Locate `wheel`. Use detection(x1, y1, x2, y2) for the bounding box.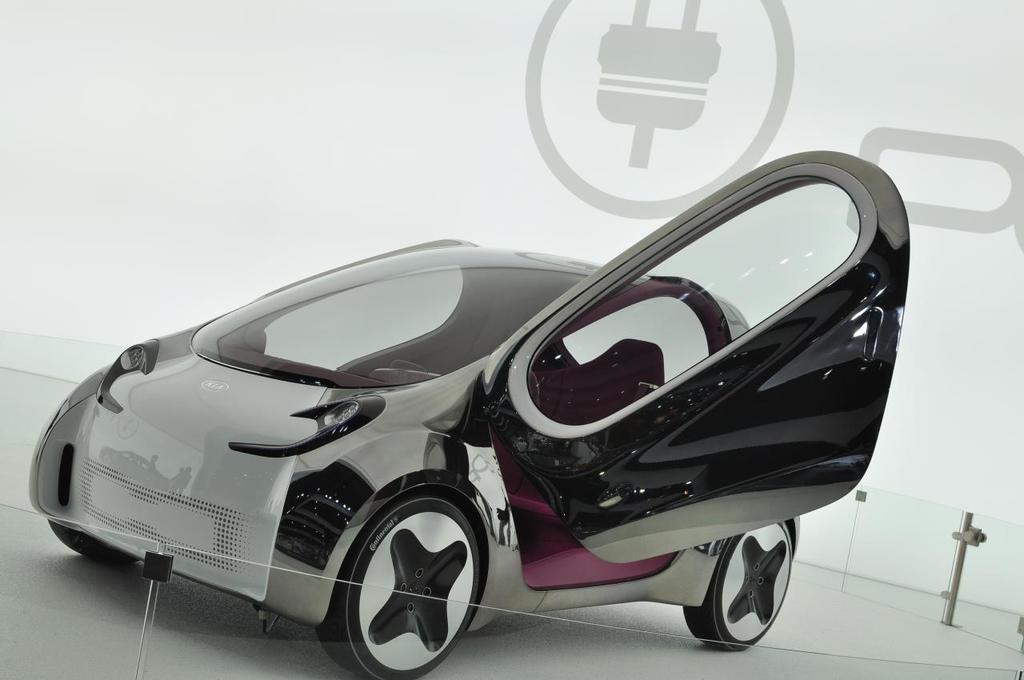
detection(681, 515, 799, 648).
